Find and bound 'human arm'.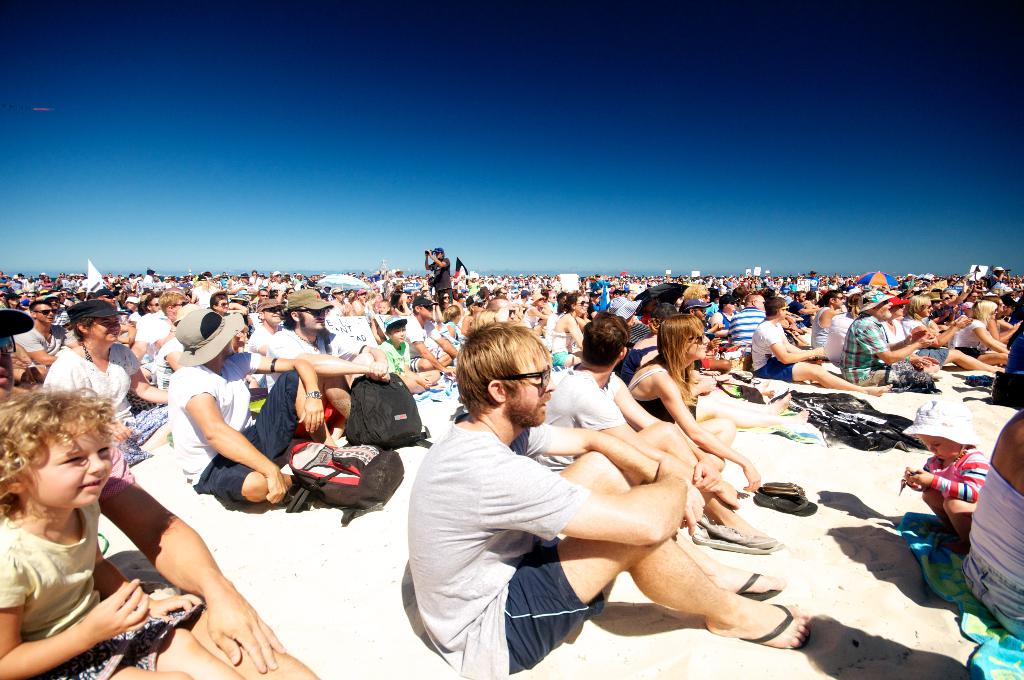
Bound: x1=522 y1=414 x2=714 y2=534.
